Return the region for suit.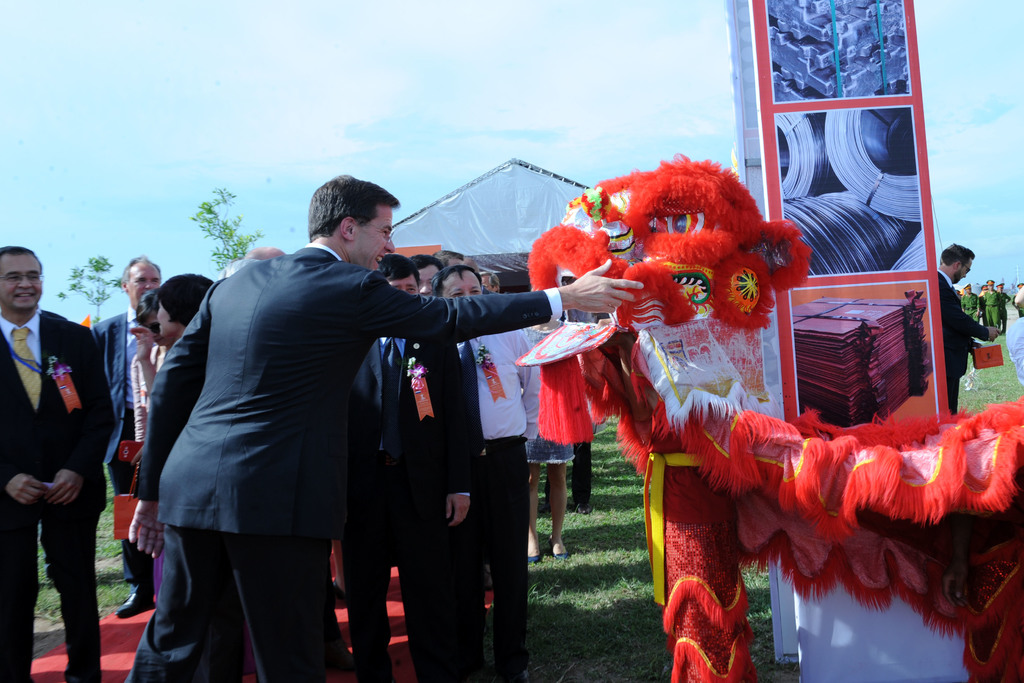
locate(356, 339, 485, 682).
